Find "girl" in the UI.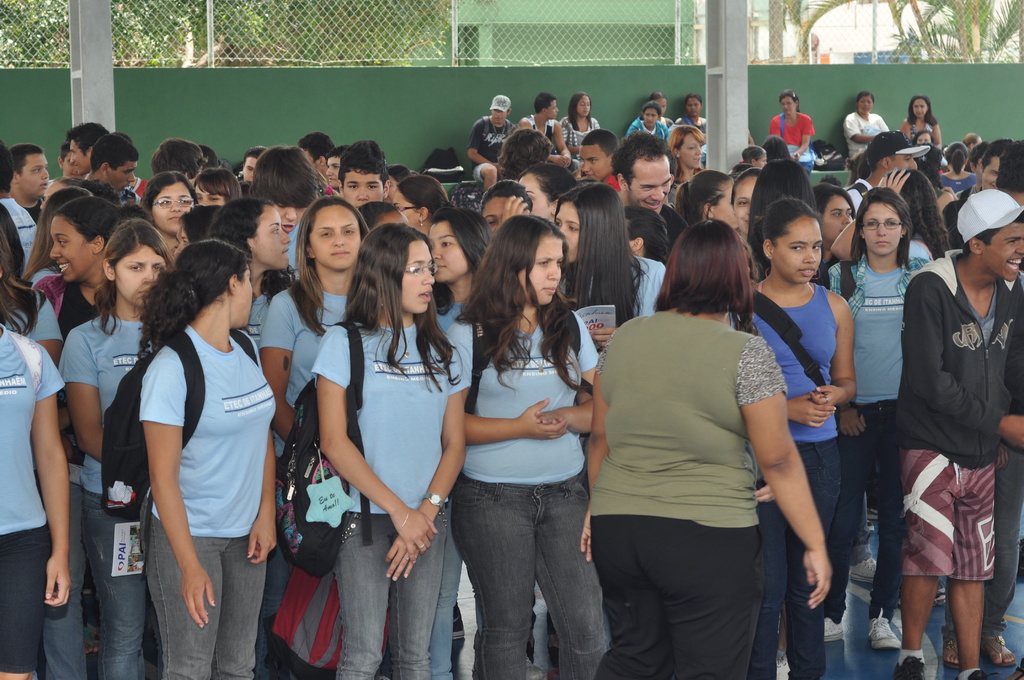
UI element at <box>426,204,492,679</box>.
